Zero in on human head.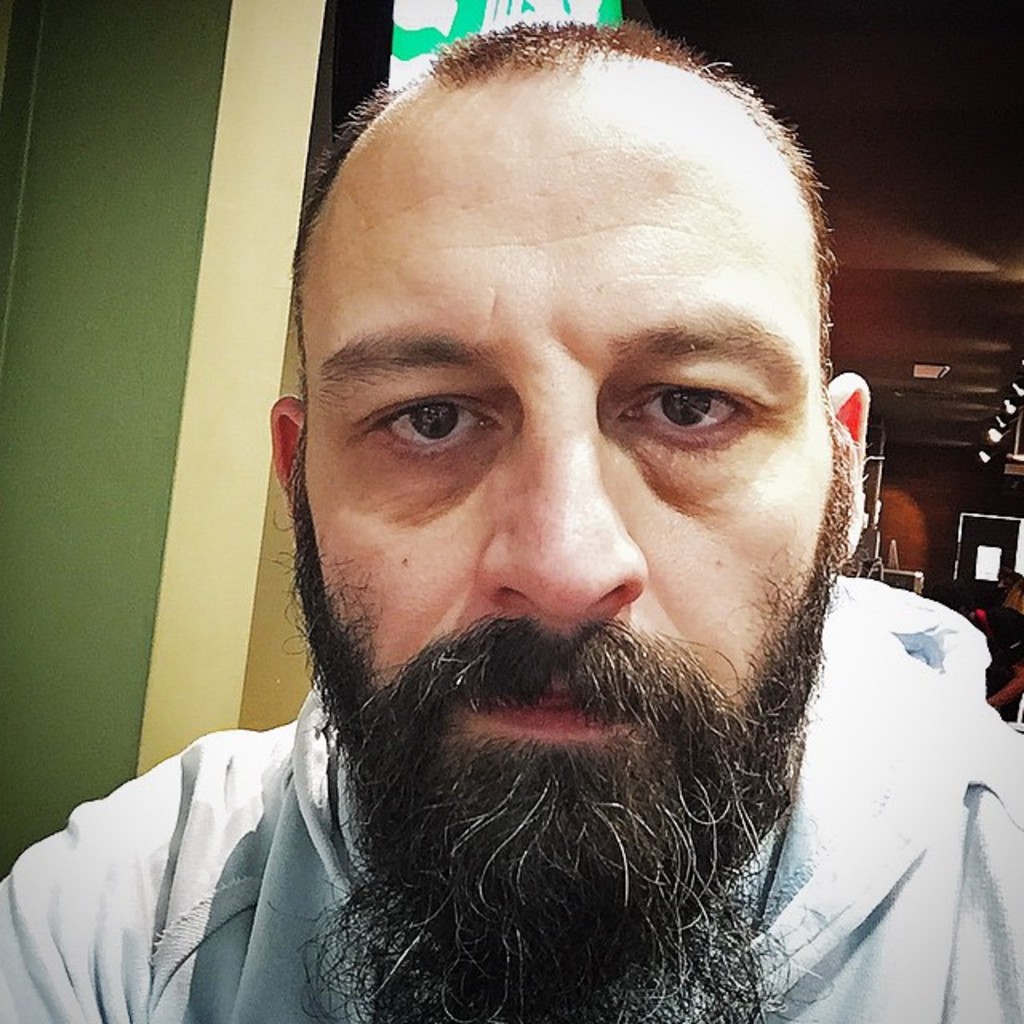
Zeroed in: left=267, top=13, right=872, bottom=946.
